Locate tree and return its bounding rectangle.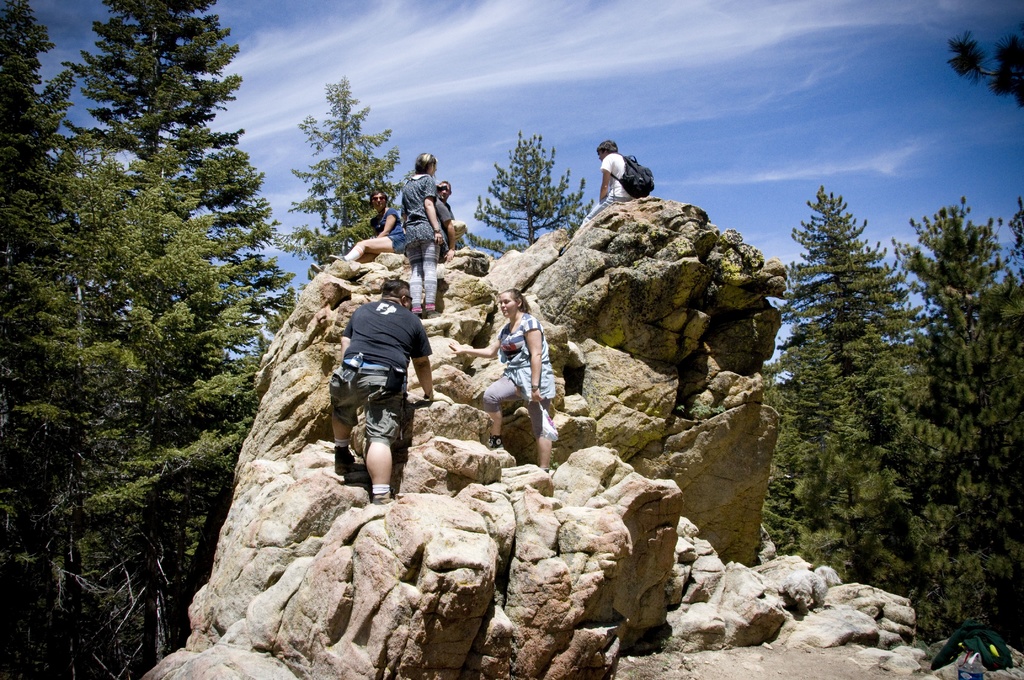
bbox(285, 74, 414, 289).
